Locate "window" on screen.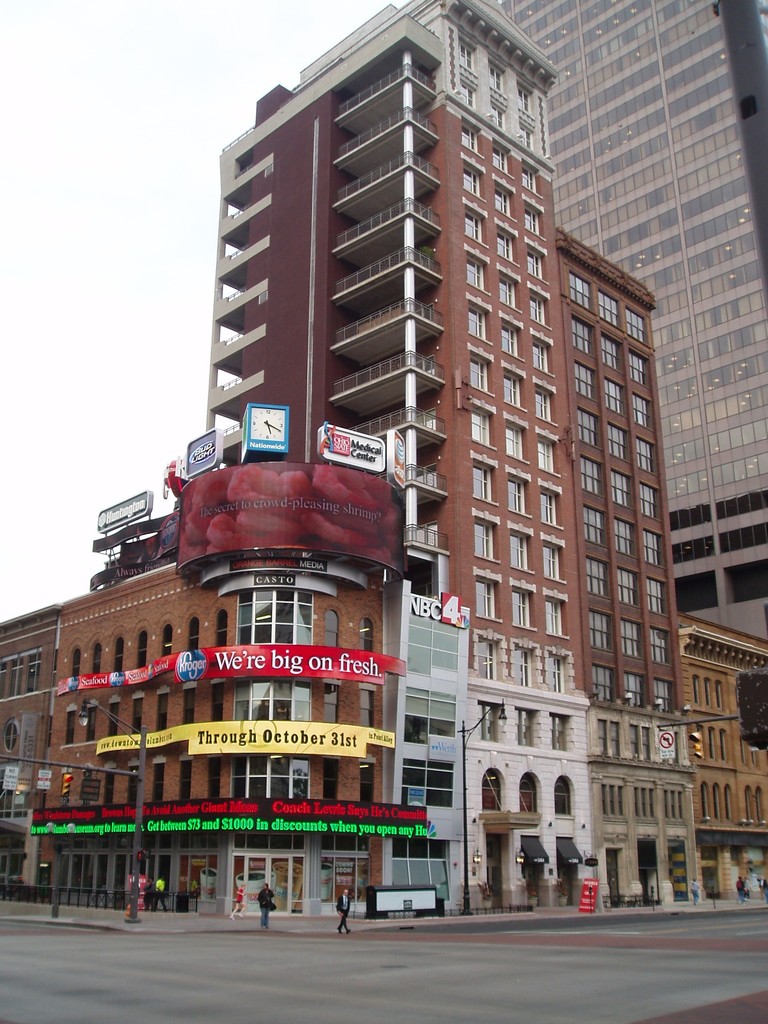
On screen at Rect(532, 385, 552, 423).
